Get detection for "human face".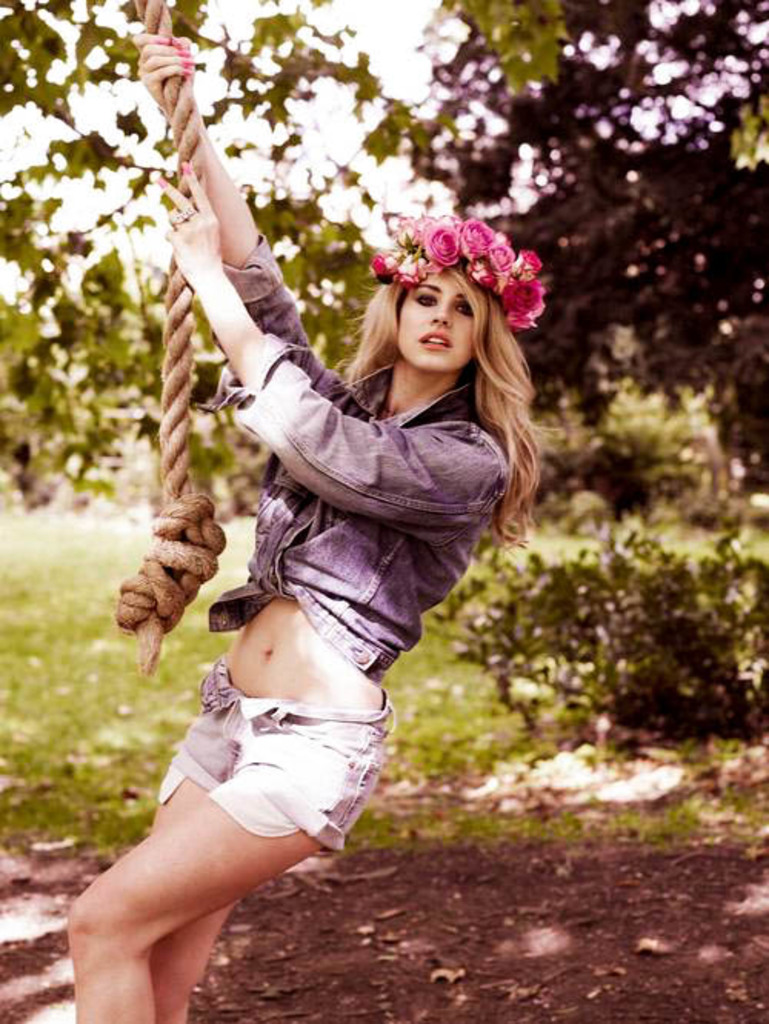
Detection: bbox(400, 274, 481, 369).
